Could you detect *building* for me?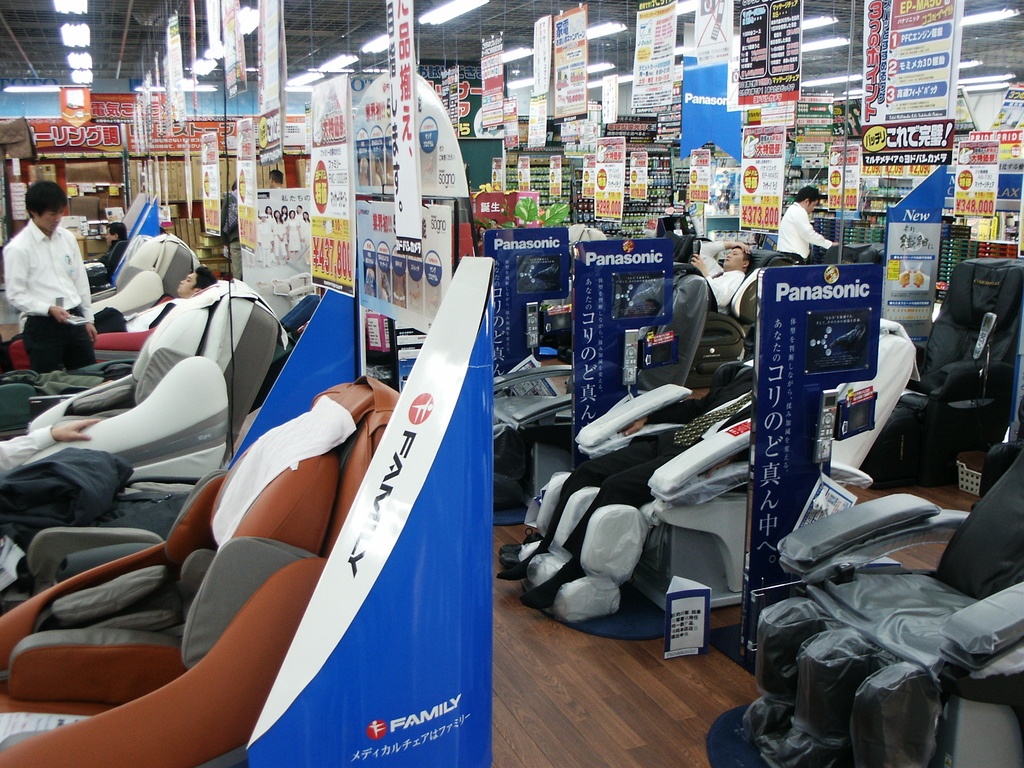
Detection result: BBox(0, 2, 1023, 767).
